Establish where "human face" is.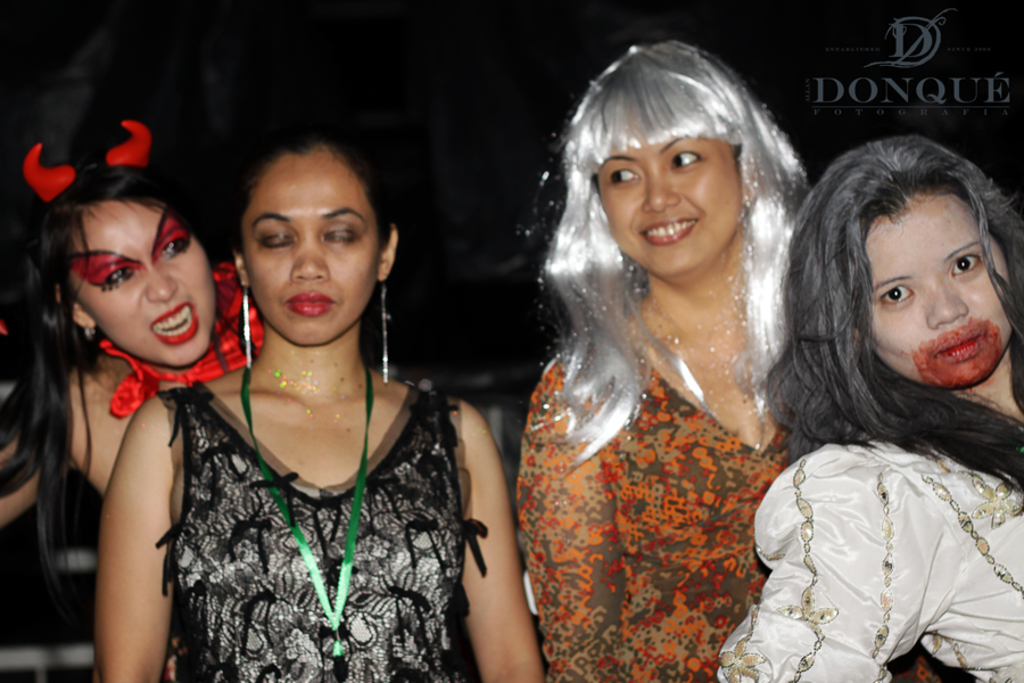
Established at l=866, t=196, r=1007, b=380.
